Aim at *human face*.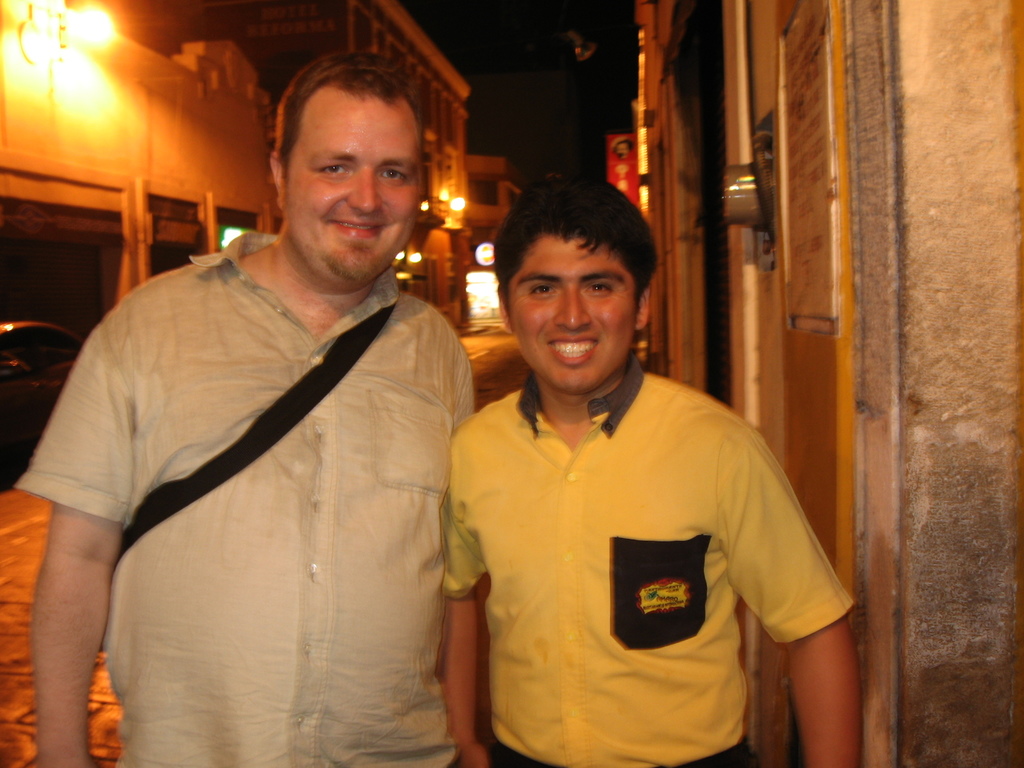
Aimed at [507, 230, 637, 389].
